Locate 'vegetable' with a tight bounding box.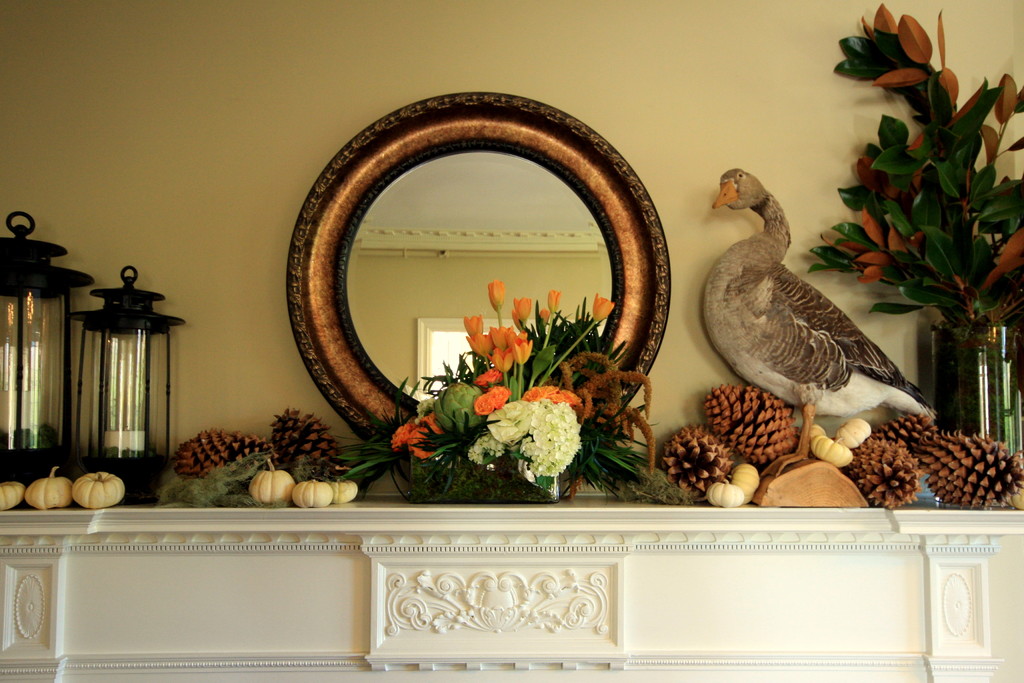
(730, 462, 757, 501).
